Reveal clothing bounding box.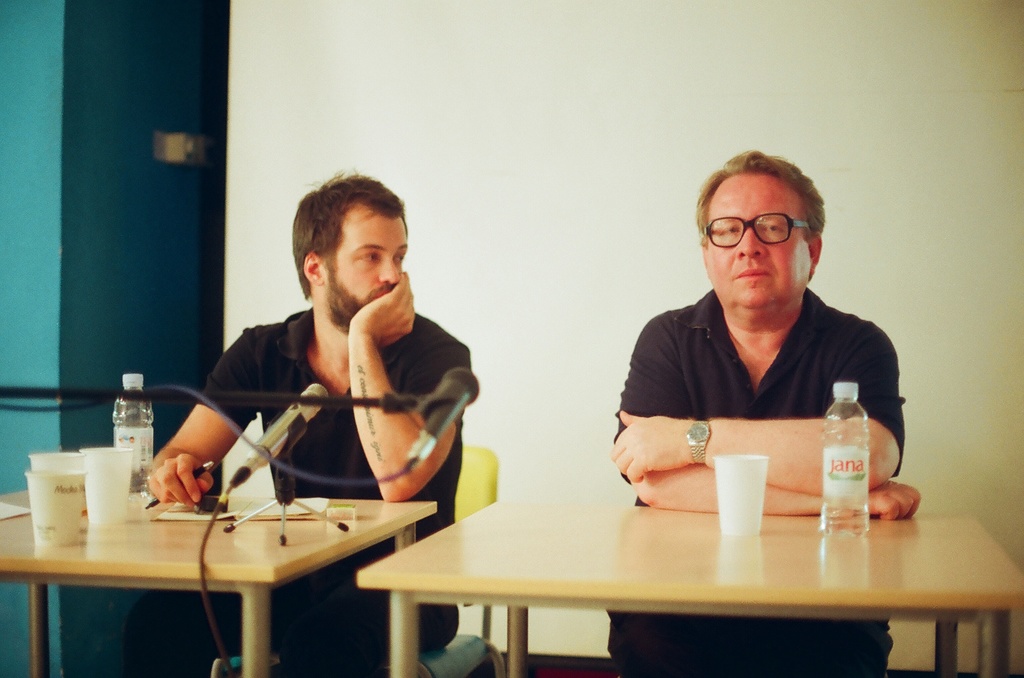
Revealed: <bbox>134, 309, 471, 677</bbox>.
